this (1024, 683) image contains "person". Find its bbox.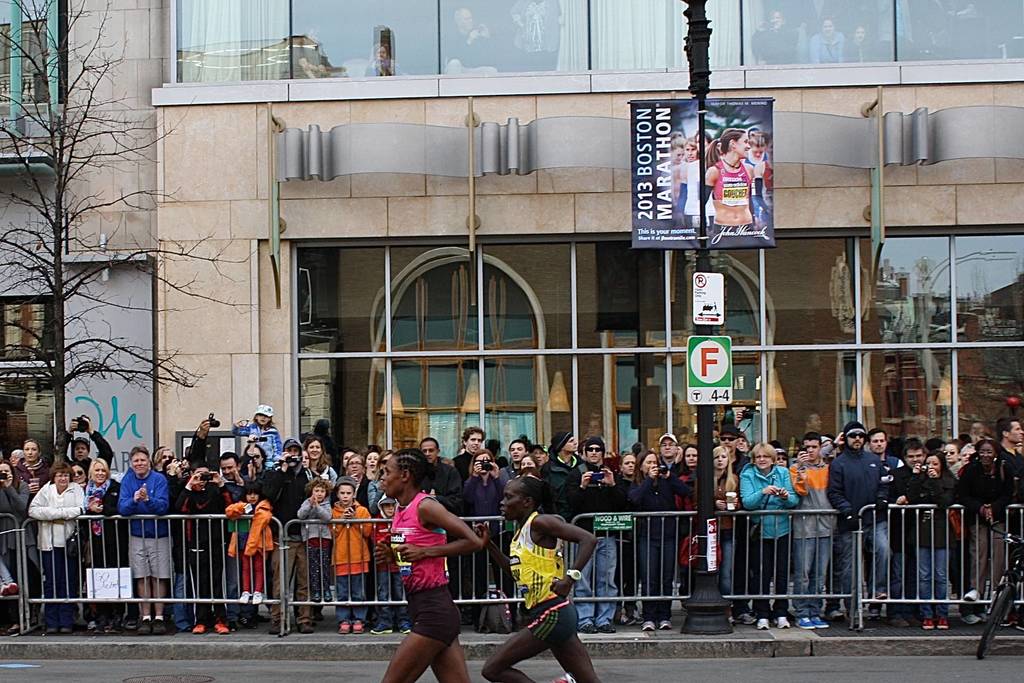
1 445 38 510.
